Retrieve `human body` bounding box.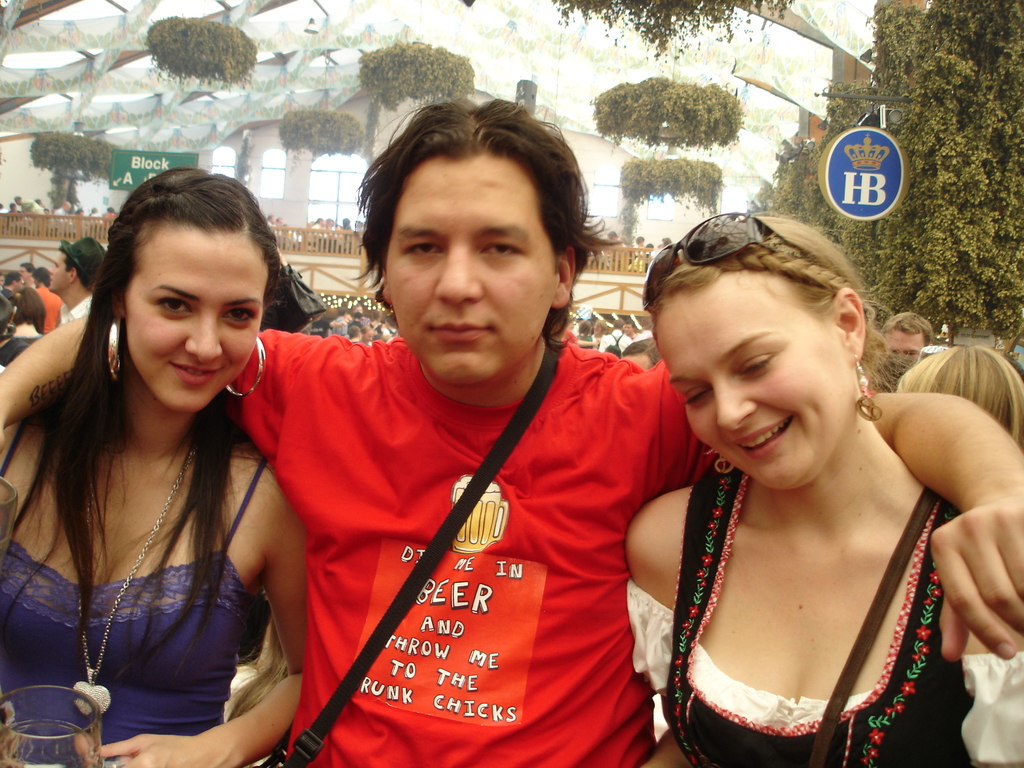
Bounding box: bbox(0, 166, 310, 765).
